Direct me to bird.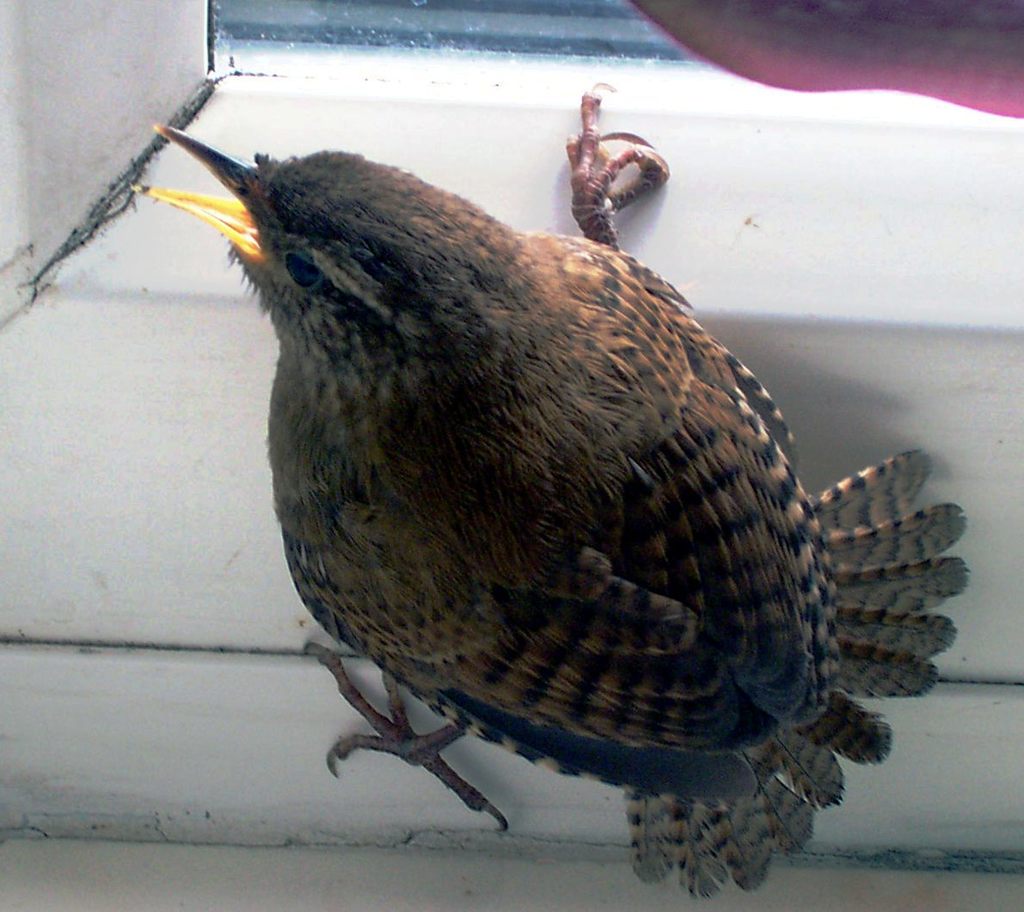
Direction: bbox=(144, 113, 972, 903).
